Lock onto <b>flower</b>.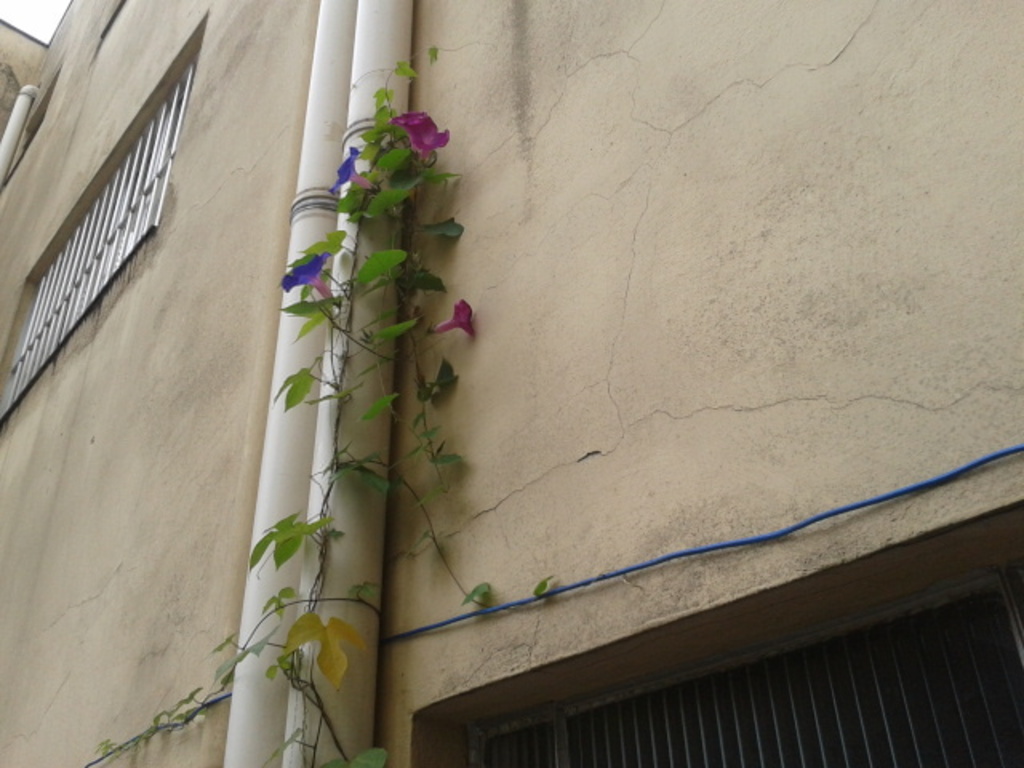
Locked: BBox(381, 104, 450, 176).
